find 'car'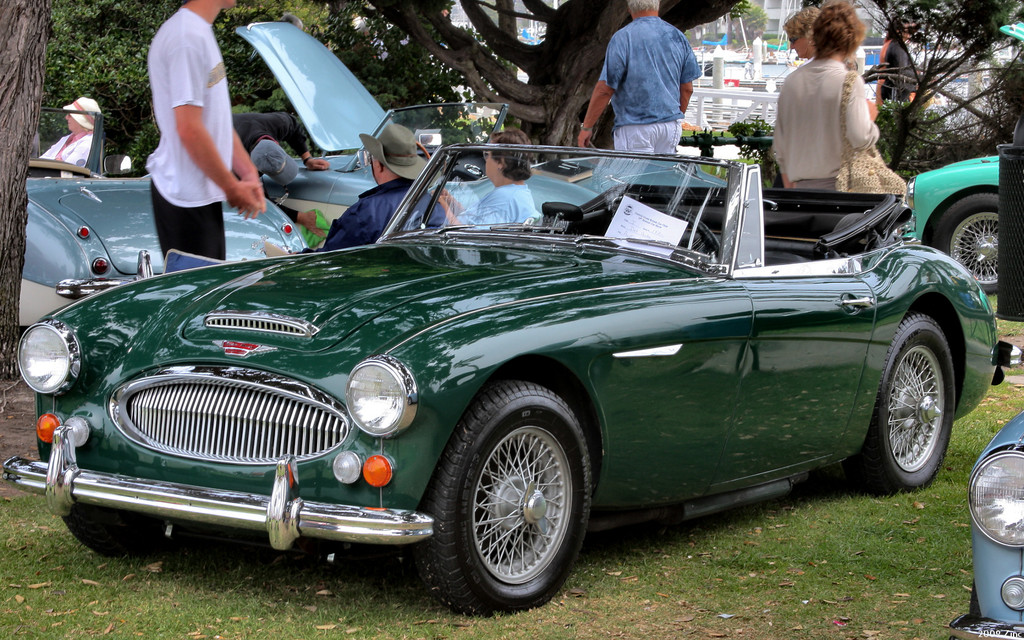
crop(10, 167, 301, 326)
